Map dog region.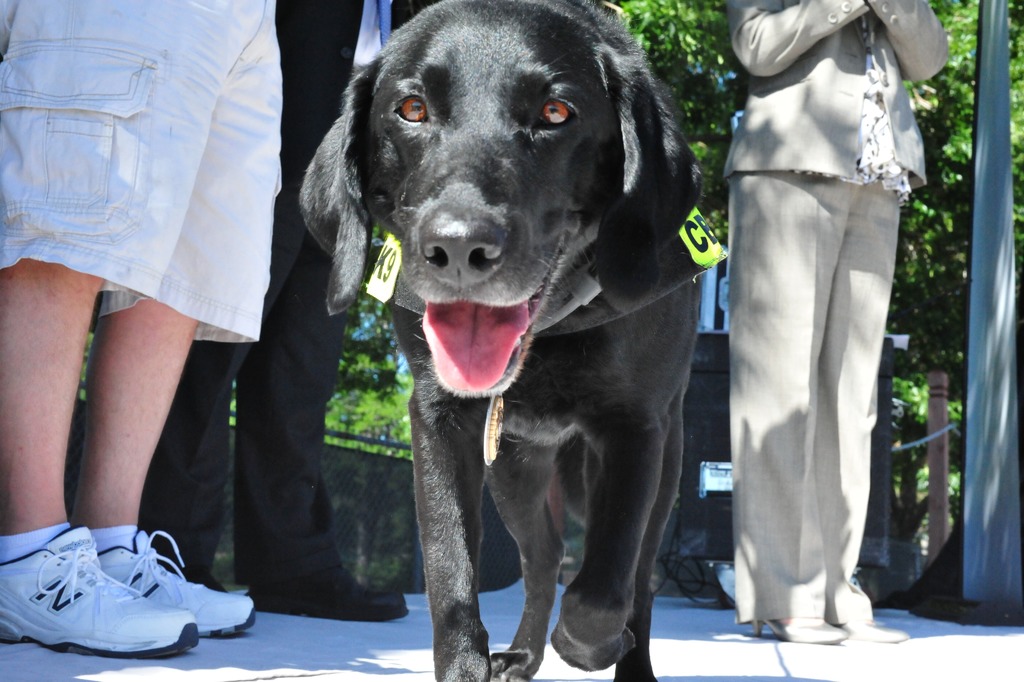
Mapped to 298:0:705:681.
